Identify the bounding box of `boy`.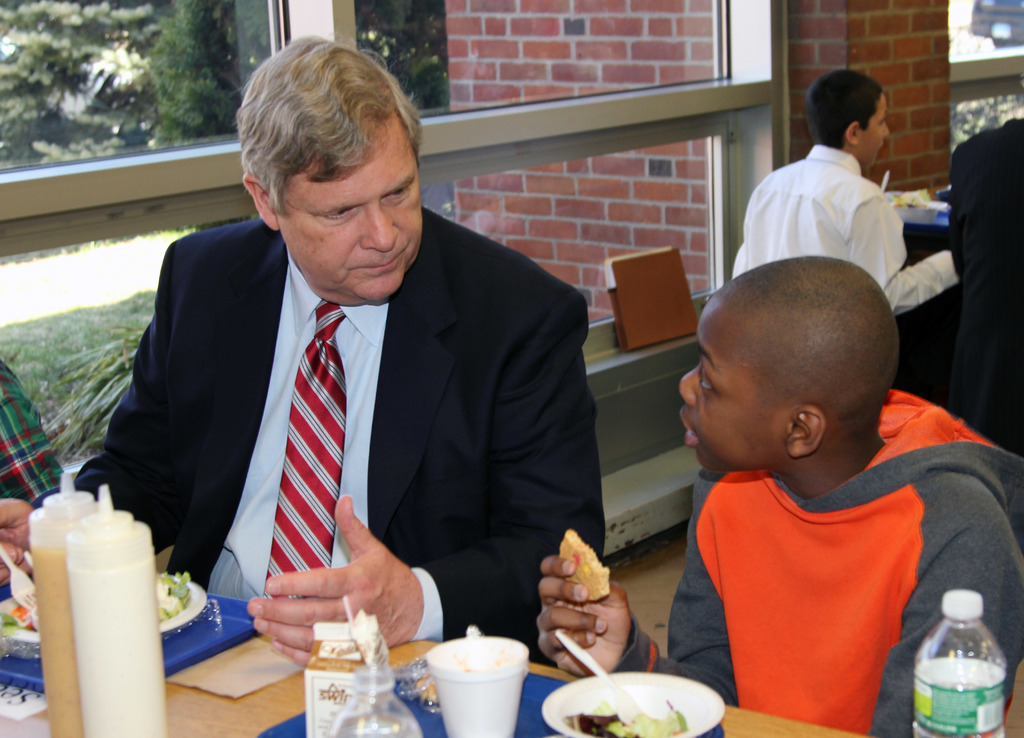
x1=528, y1=254, x2=1023, y2=737.
